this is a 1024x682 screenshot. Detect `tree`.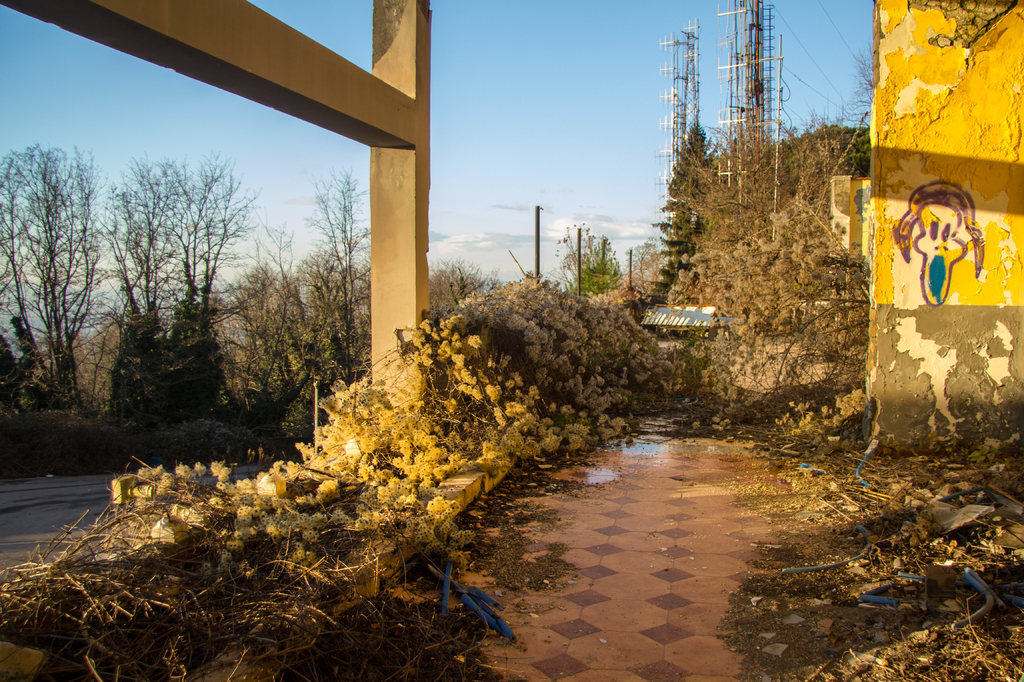
bbox(220, 273, 305, 450).
